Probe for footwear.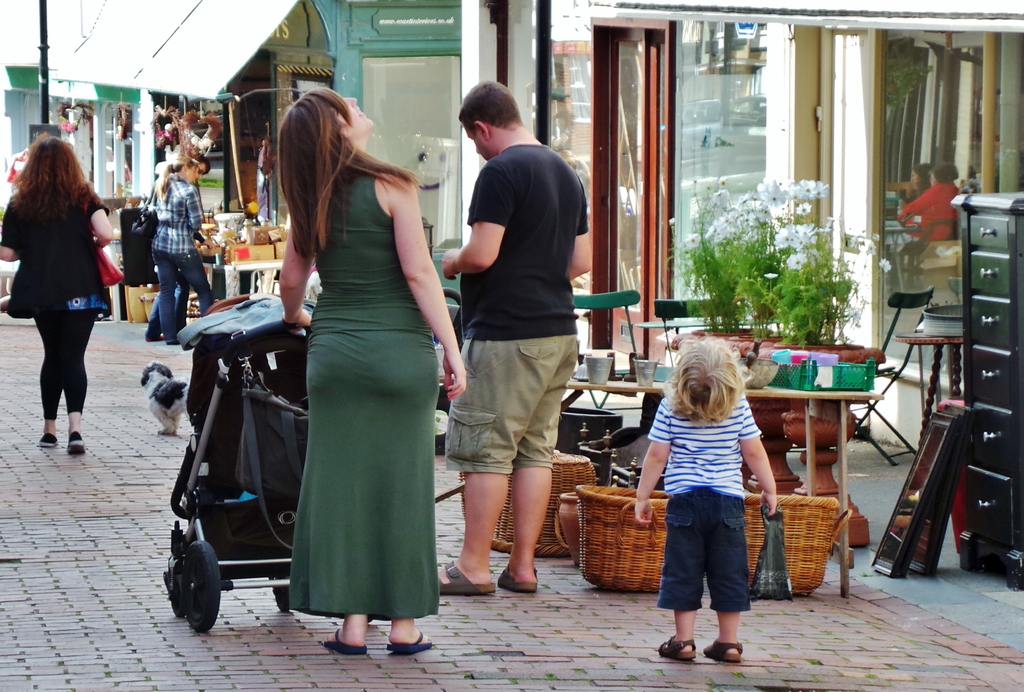
Probe result: Rect(696, 639, 745, 666).
